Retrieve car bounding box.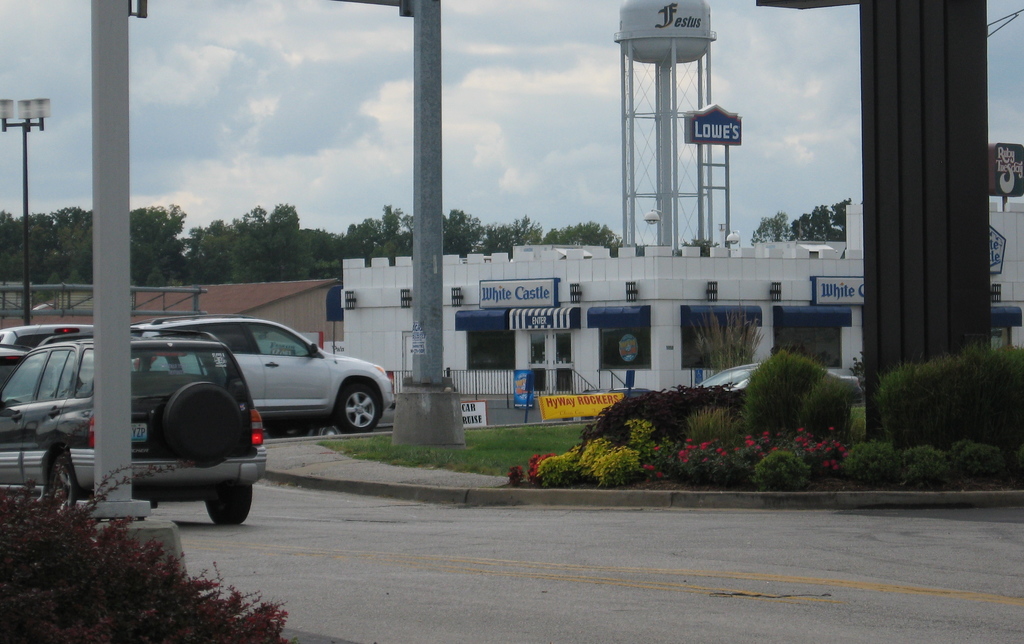
Bounding box: 264,426,342,437.
